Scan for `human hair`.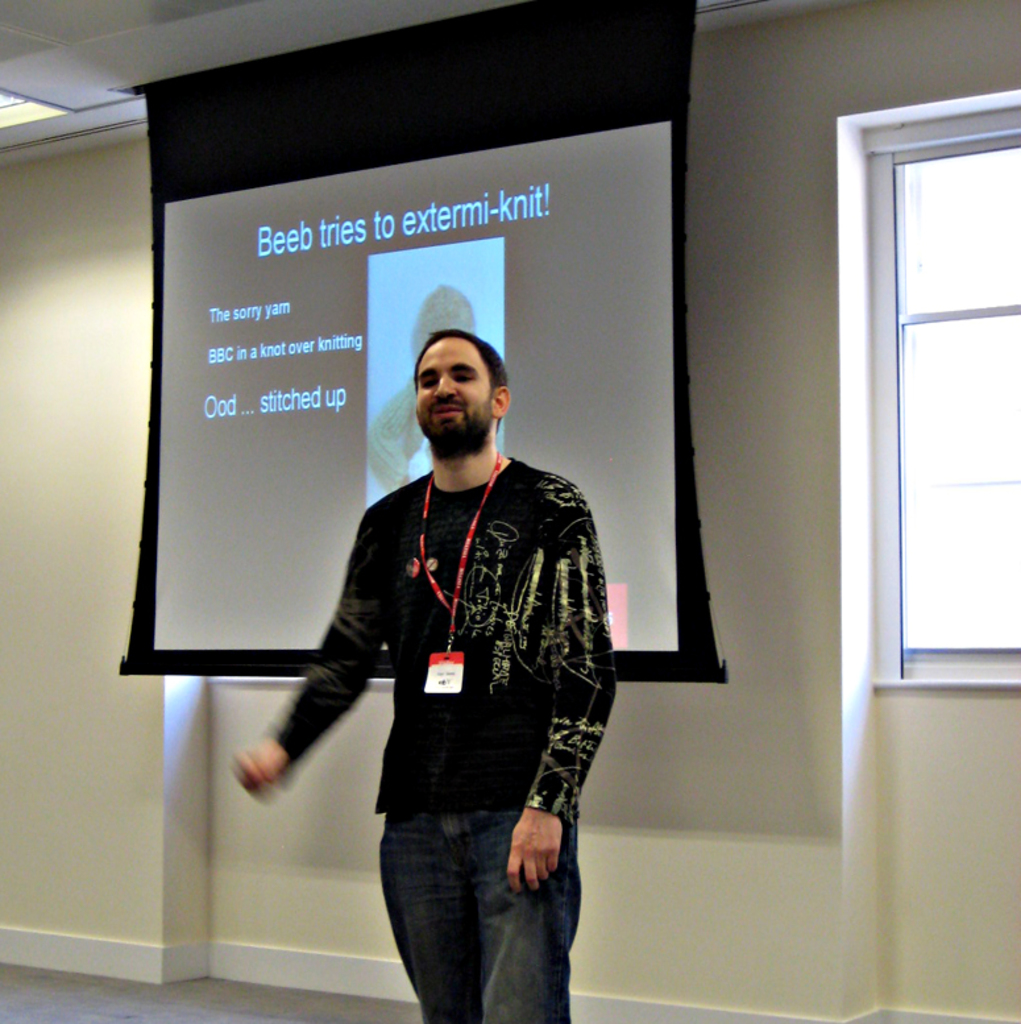
Scan result: <bbox>412, 323, 514, 398</bbox>.
